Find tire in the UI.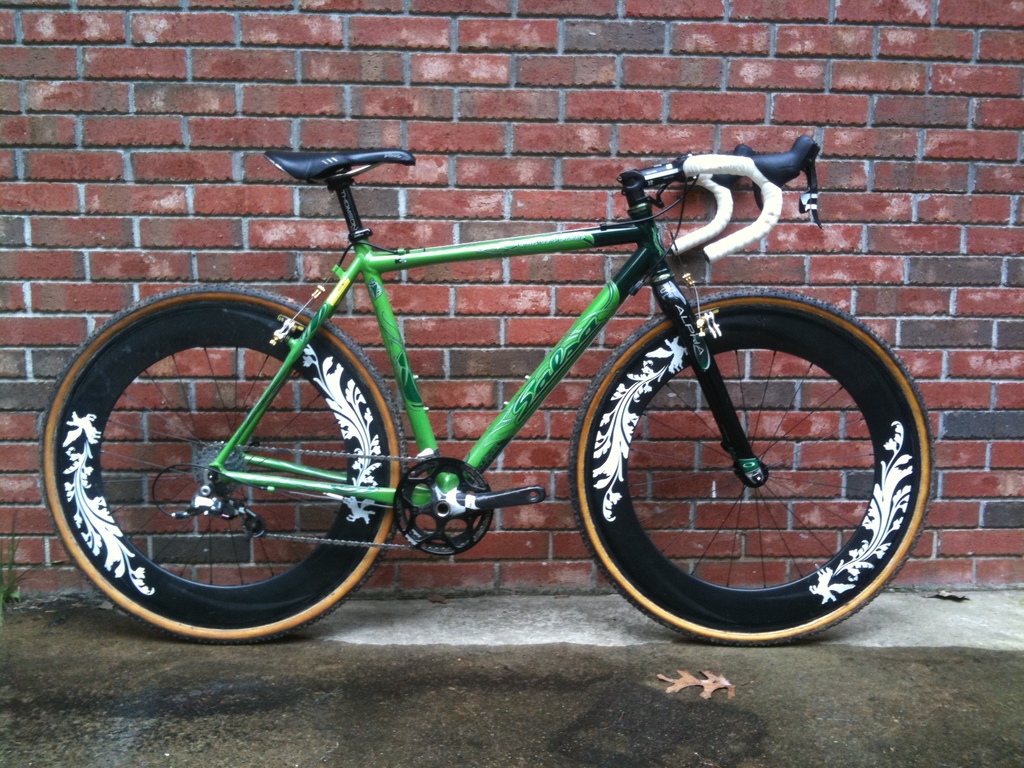
UI element at bbox=(40, 284, 405, 630).
